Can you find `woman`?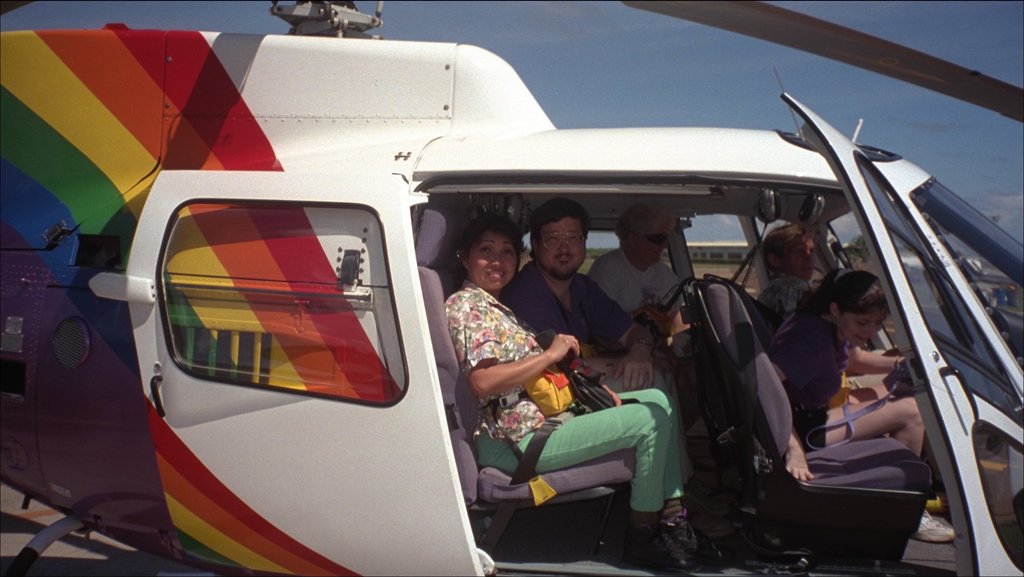
Yes, bounding box: BBox(452, 250, 678, 546).
